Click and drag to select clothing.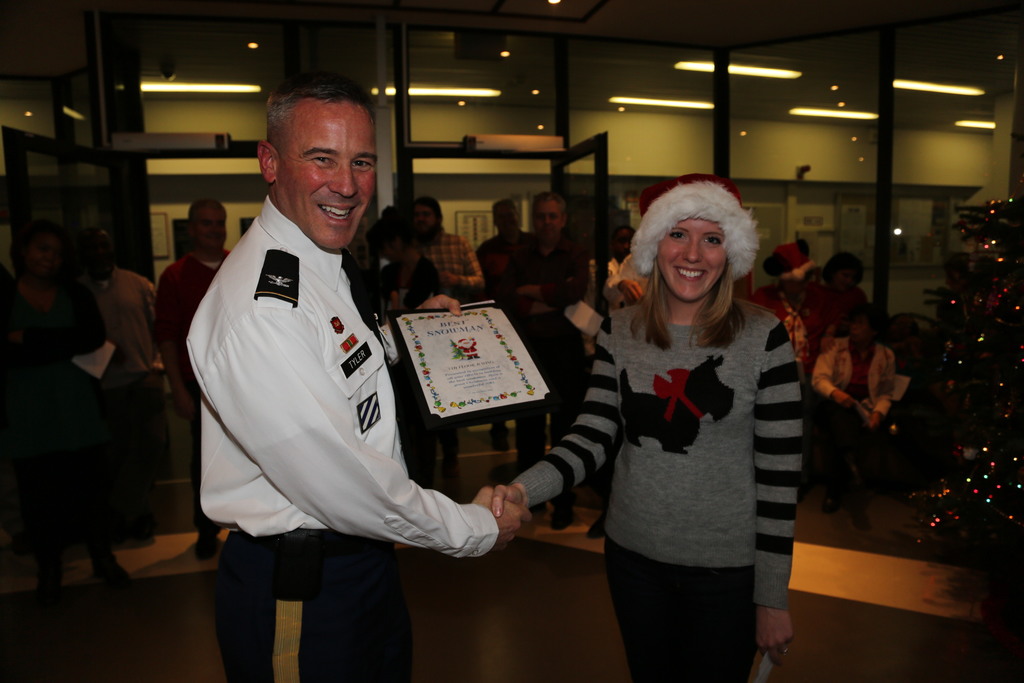
Selection: Rect(0, 272, 98, 498).
